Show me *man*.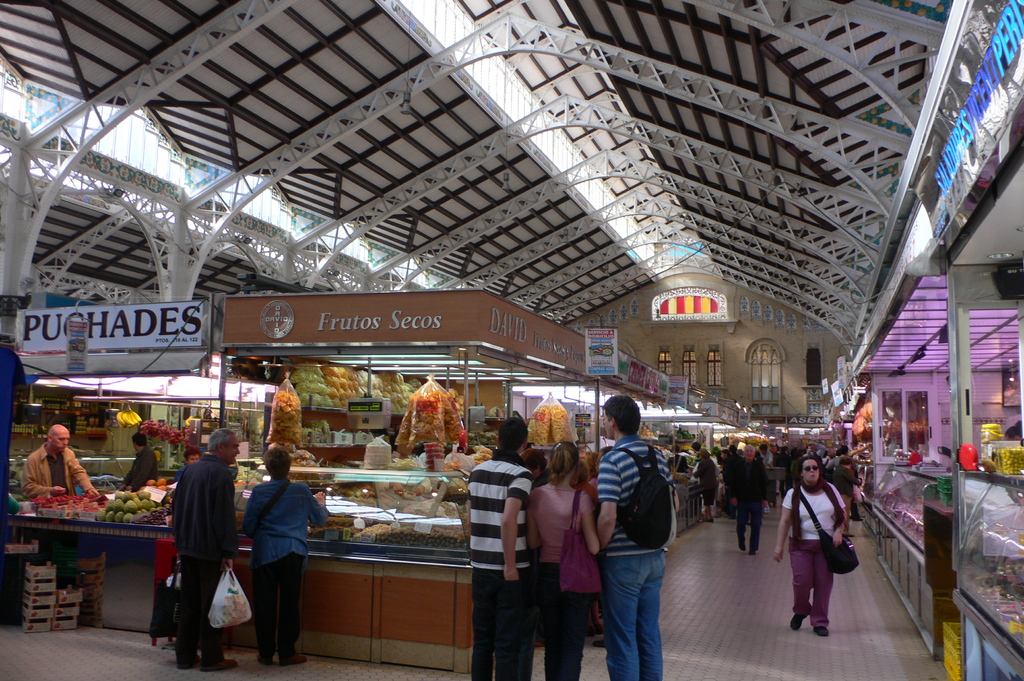
*man* is here: (687,442,719,515).
